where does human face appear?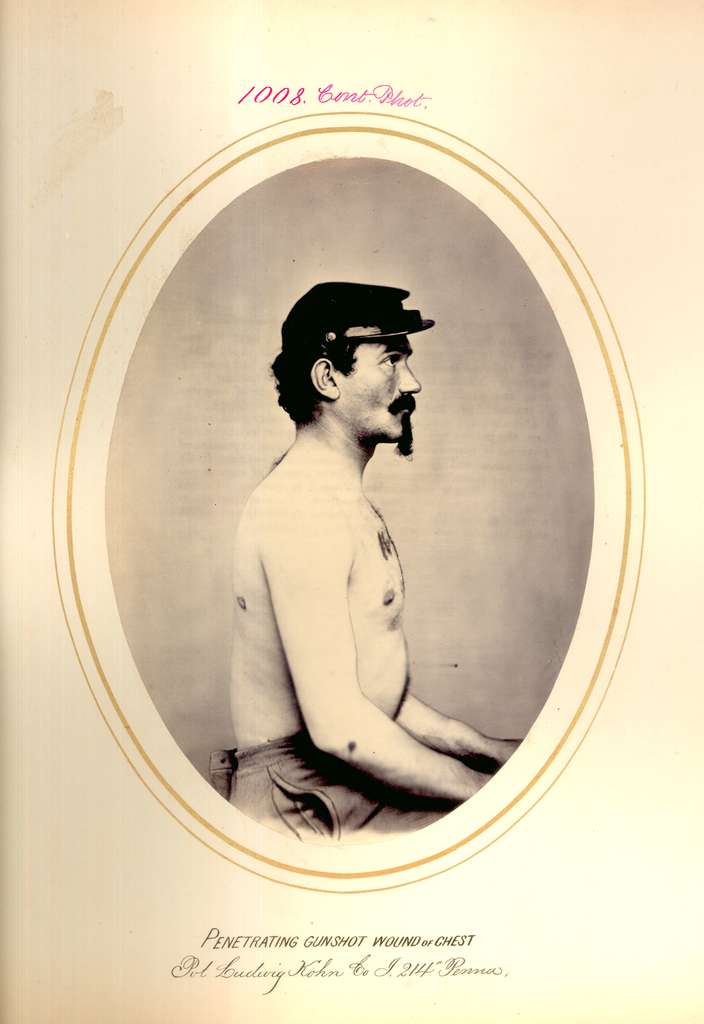
Appears at [338, 337, 422, 439].
